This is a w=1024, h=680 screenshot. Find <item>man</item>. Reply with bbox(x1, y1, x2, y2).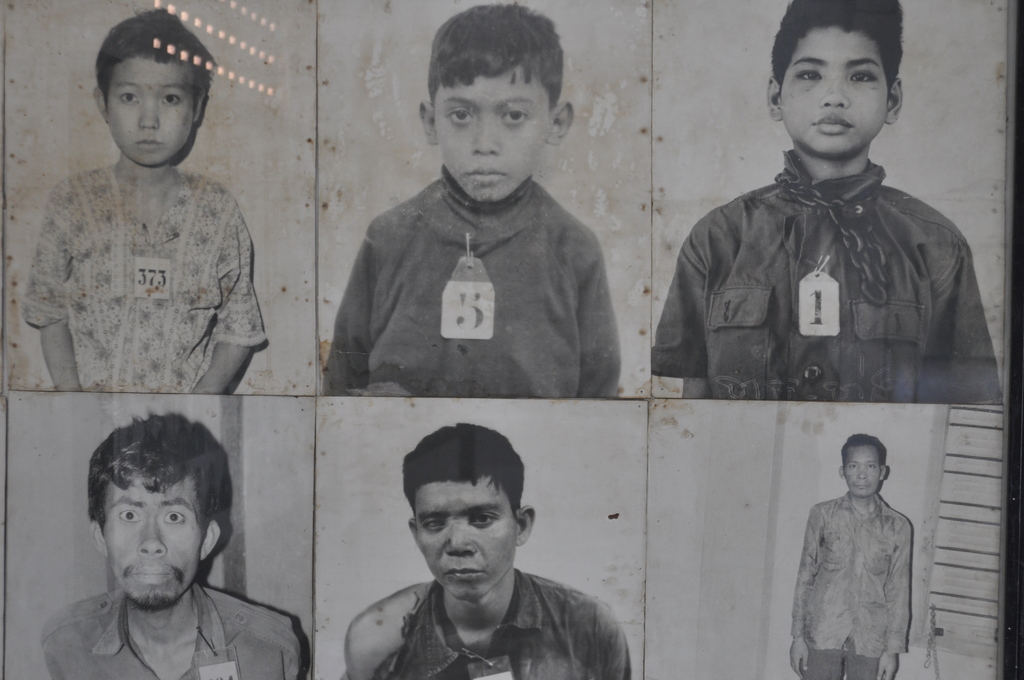
bbox(42, 413, 303, 679).
